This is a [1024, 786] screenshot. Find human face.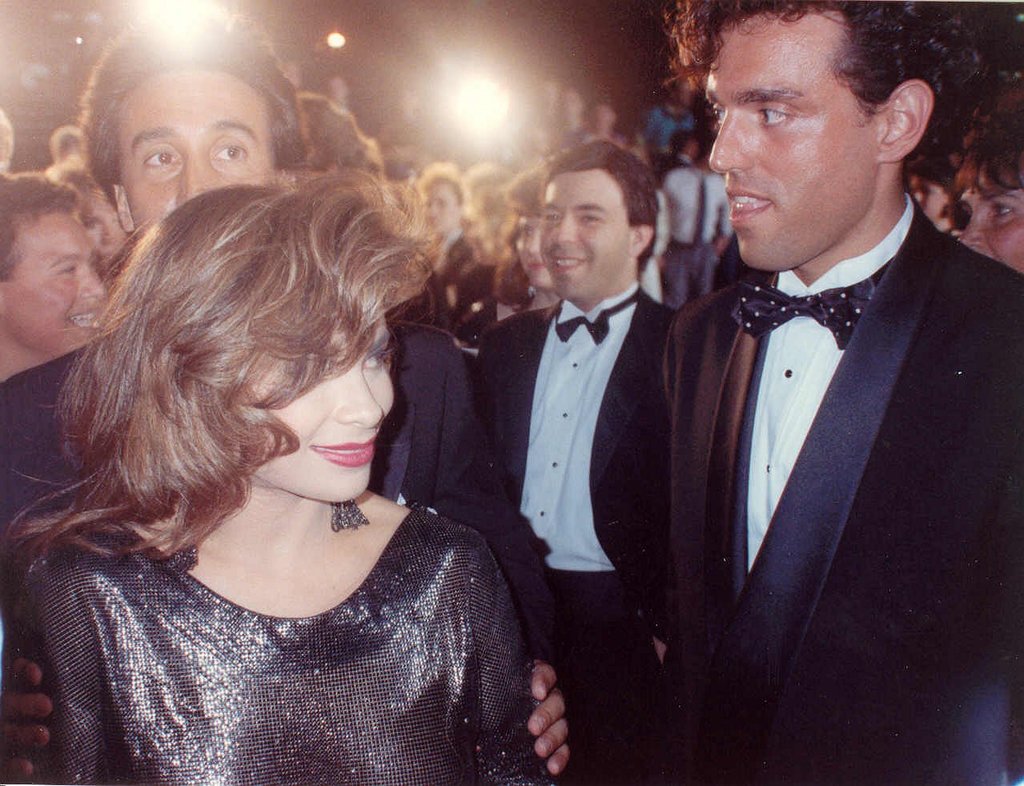
Bounding box: locate(424, 181, 456, 233).
